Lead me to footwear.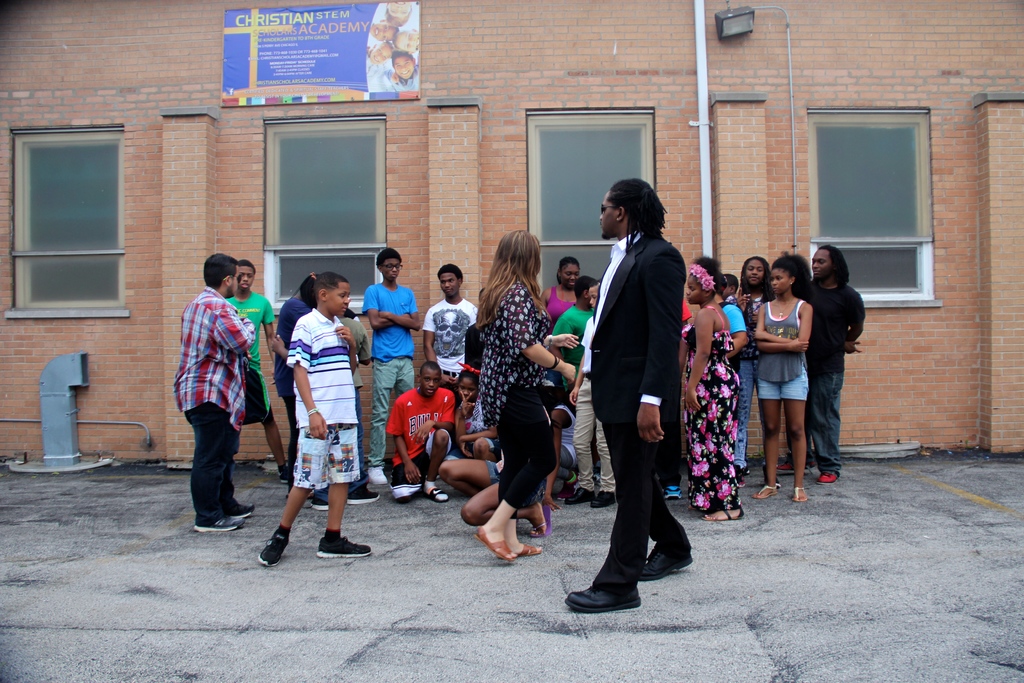
Lead to [790,484,806,504].
